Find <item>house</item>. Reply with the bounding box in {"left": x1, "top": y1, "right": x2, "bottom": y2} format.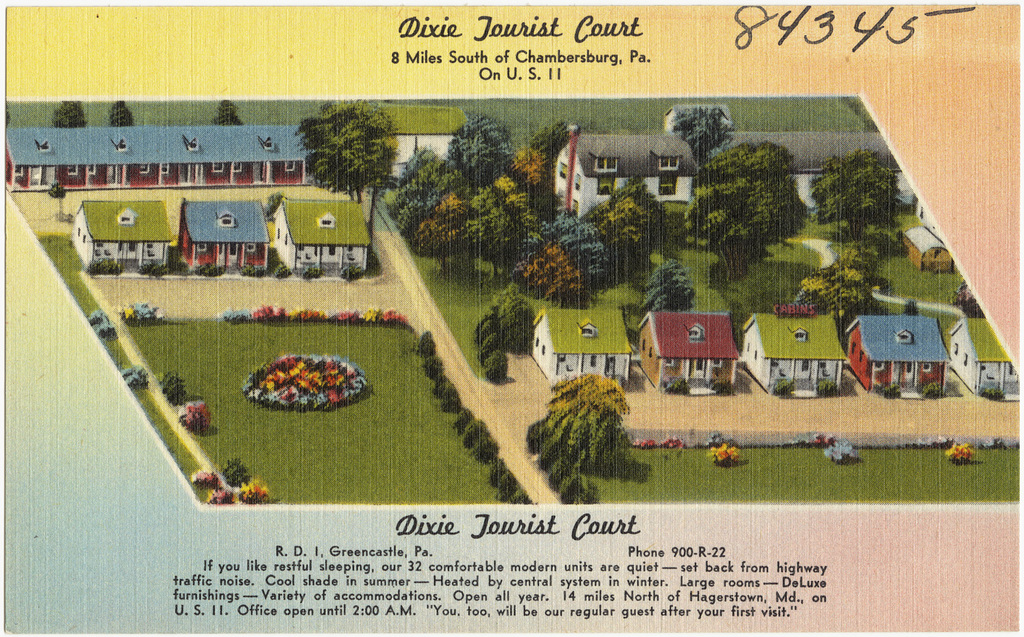
{"left": 532, "top": 306, "right": 634, "bottom": 390}.
